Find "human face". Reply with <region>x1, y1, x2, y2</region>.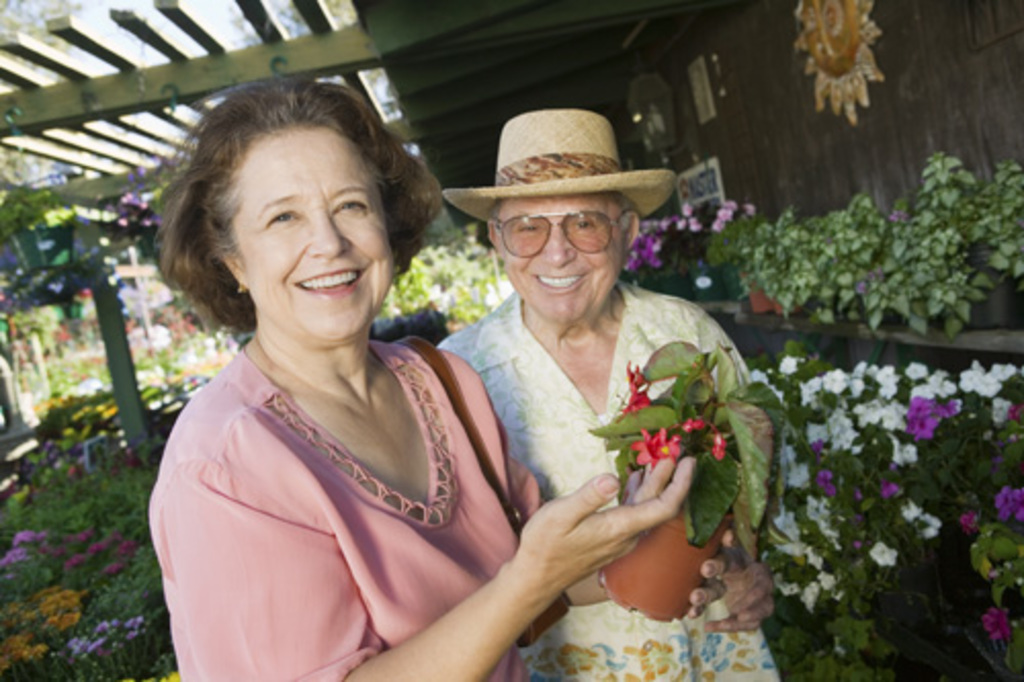
<region>500, 193, 629, 322</region>.
